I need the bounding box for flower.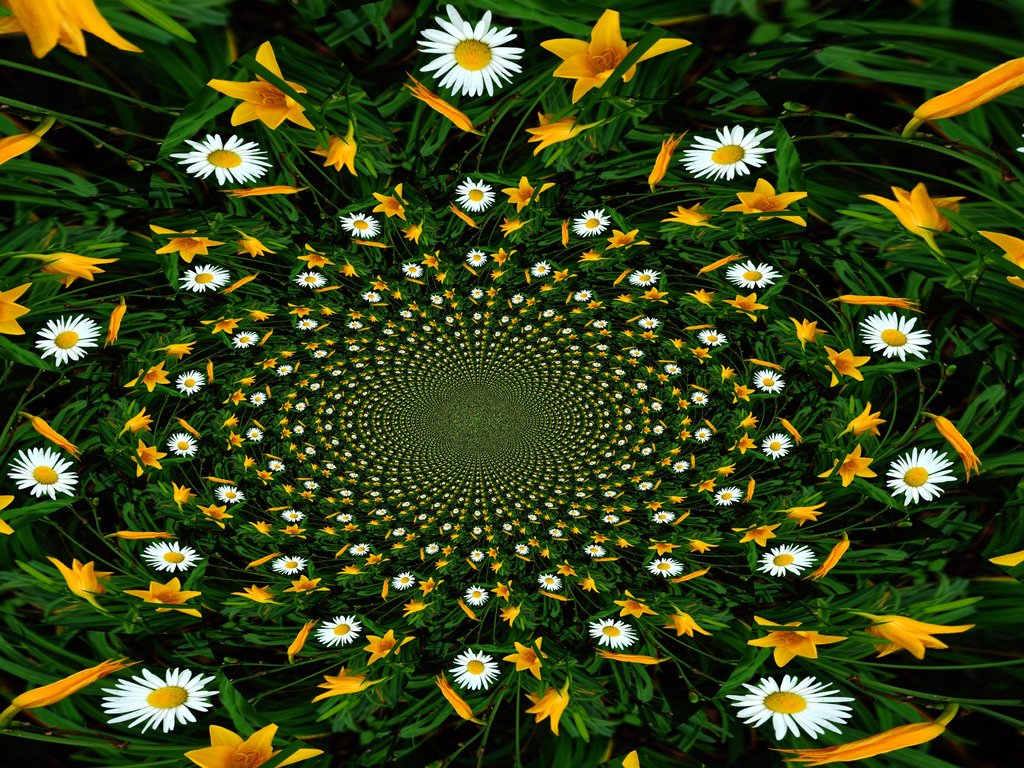
Here it is: locate(838, 298, 927, 314).
